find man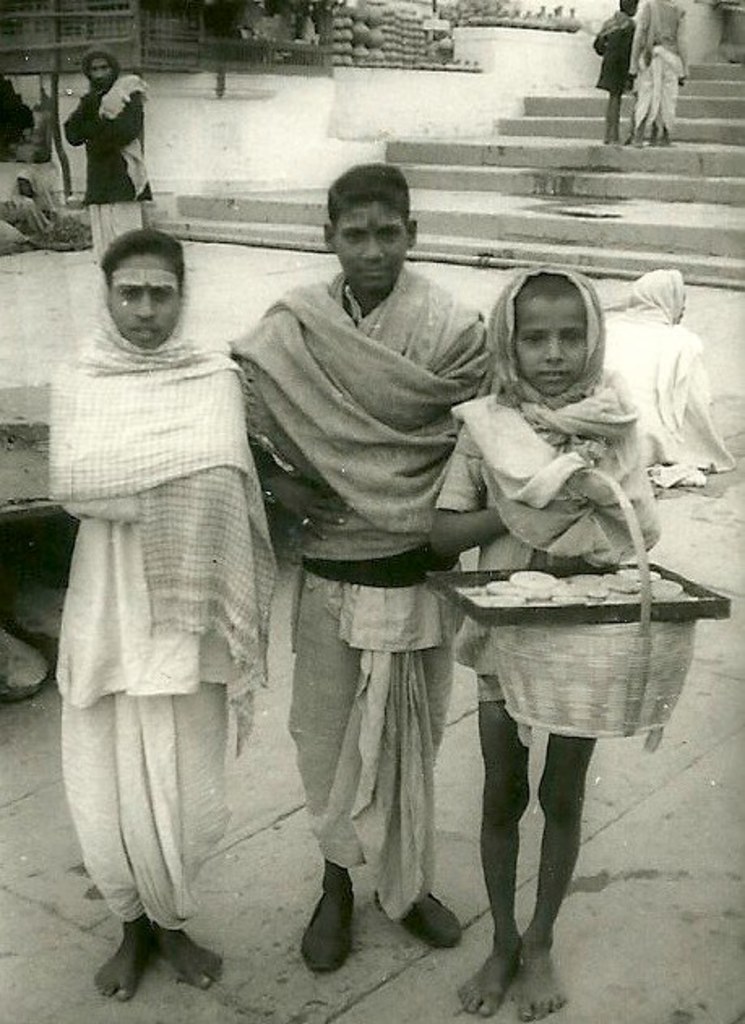
bbox=(62, 39, 151, 282)
